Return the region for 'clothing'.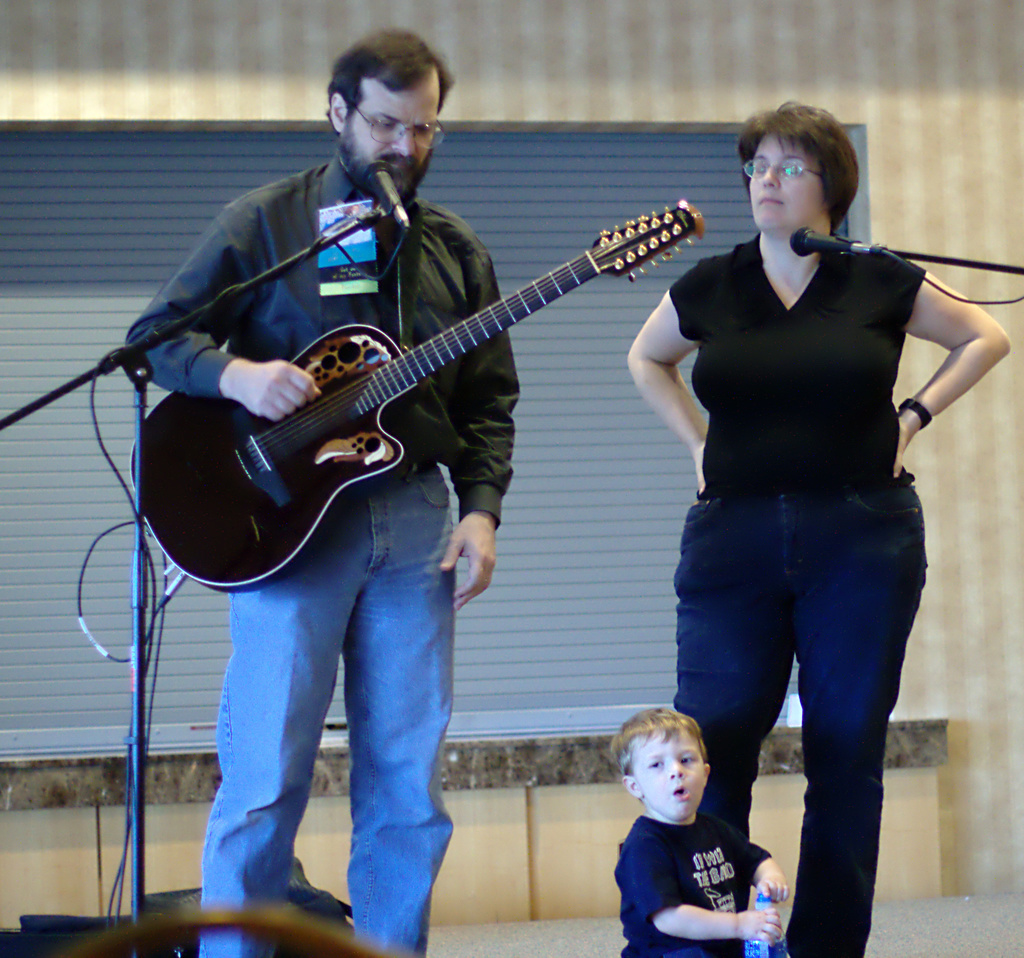
rect(121, 150, 515, 957).
